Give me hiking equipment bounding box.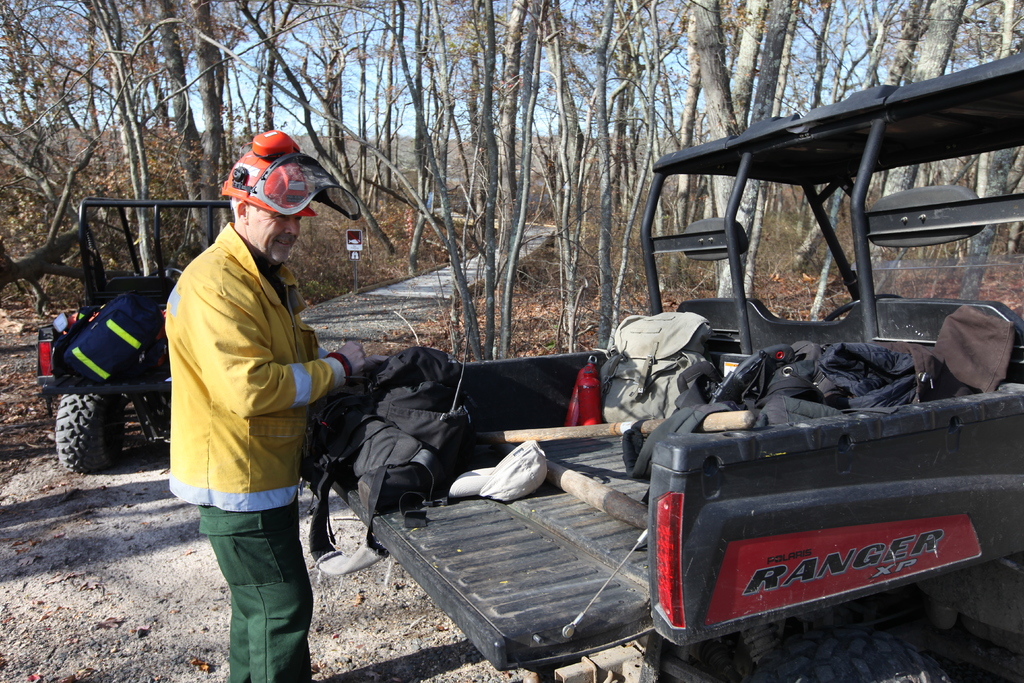
[x1=598, y1=300, x2=714, y2=438].
